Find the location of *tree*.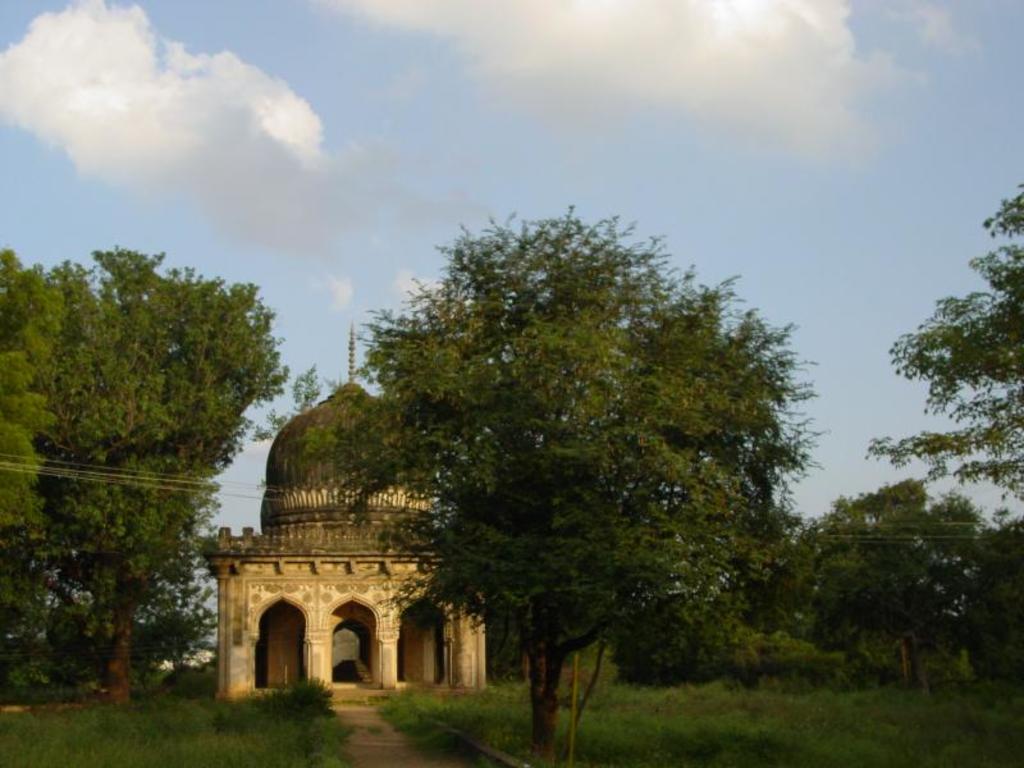
Location: [41,521,219,685].
